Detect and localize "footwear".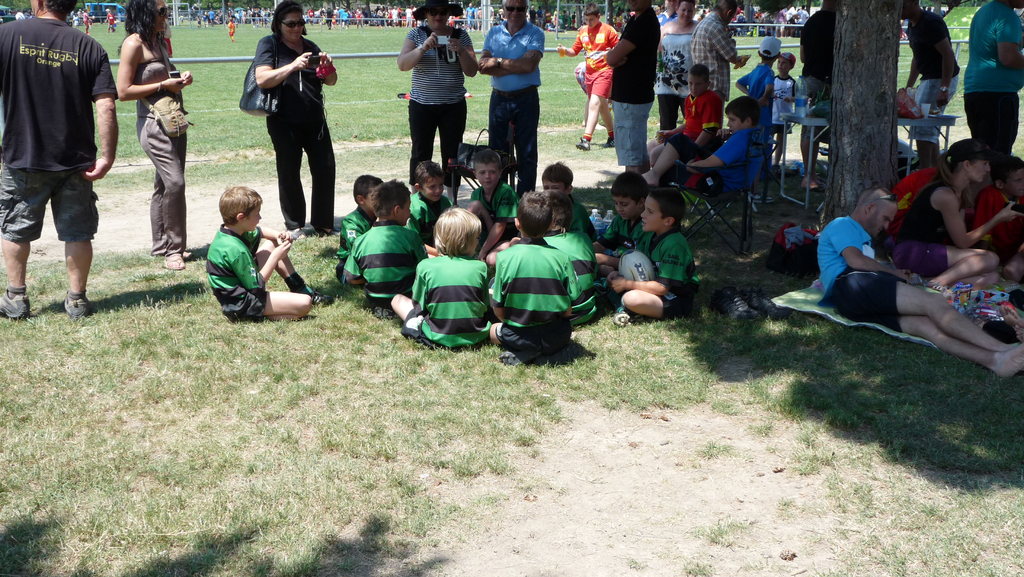
Localized at [left=614, top=311, right=644, bottom=321].
